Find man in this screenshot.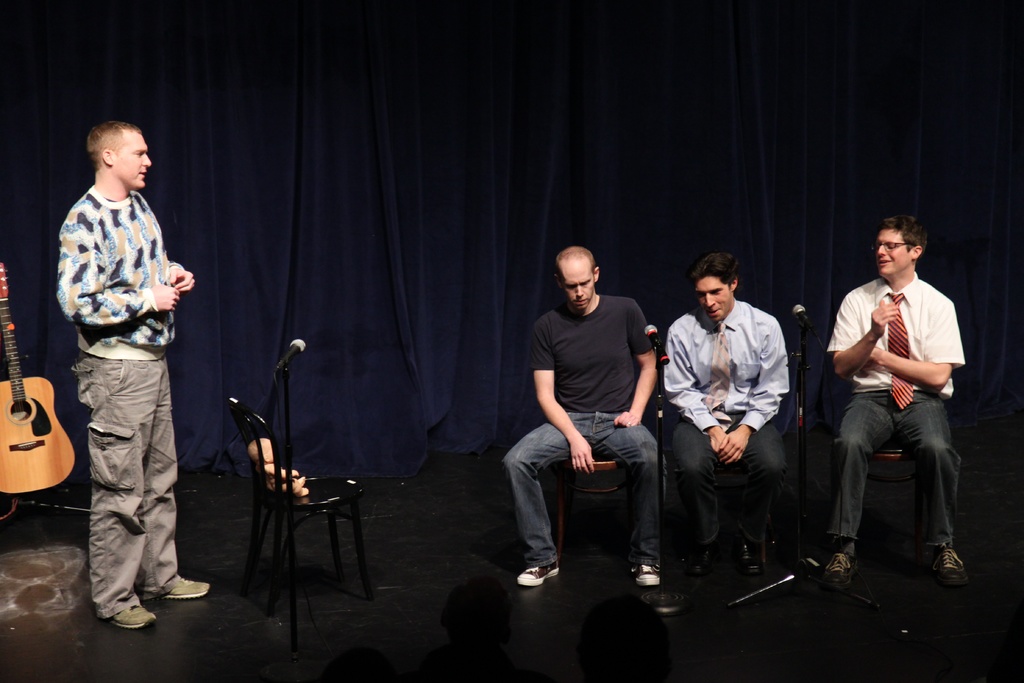
The bounding box for man is 504:244:685:591.
